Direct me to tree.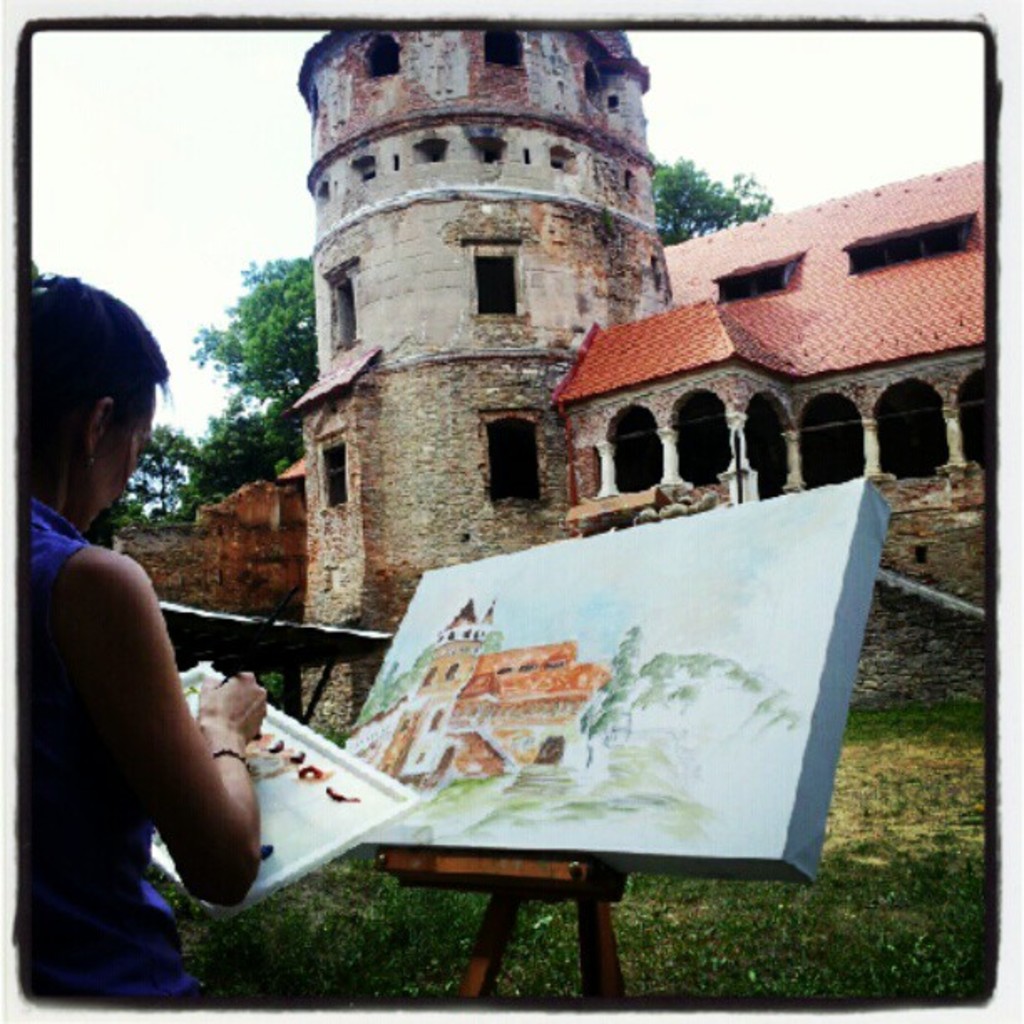
Direction: box(204, 249, 288, 447).
